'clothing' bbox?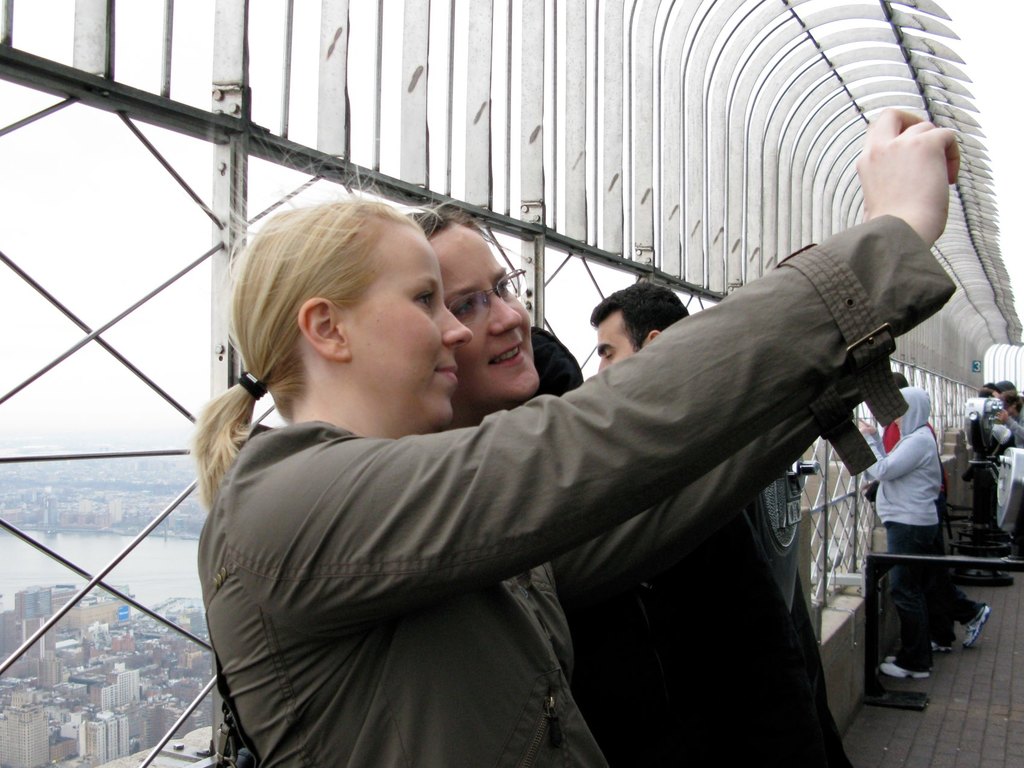
bbox=(198, 212, 956, 767)
